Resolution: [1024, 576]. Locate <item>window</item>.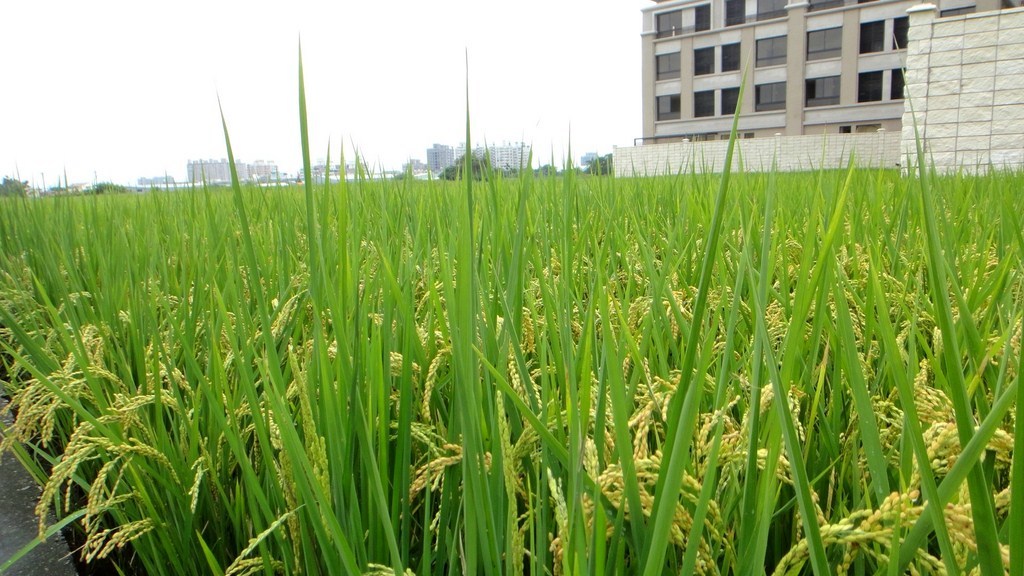
bbox(719, 44, 740, 73).
